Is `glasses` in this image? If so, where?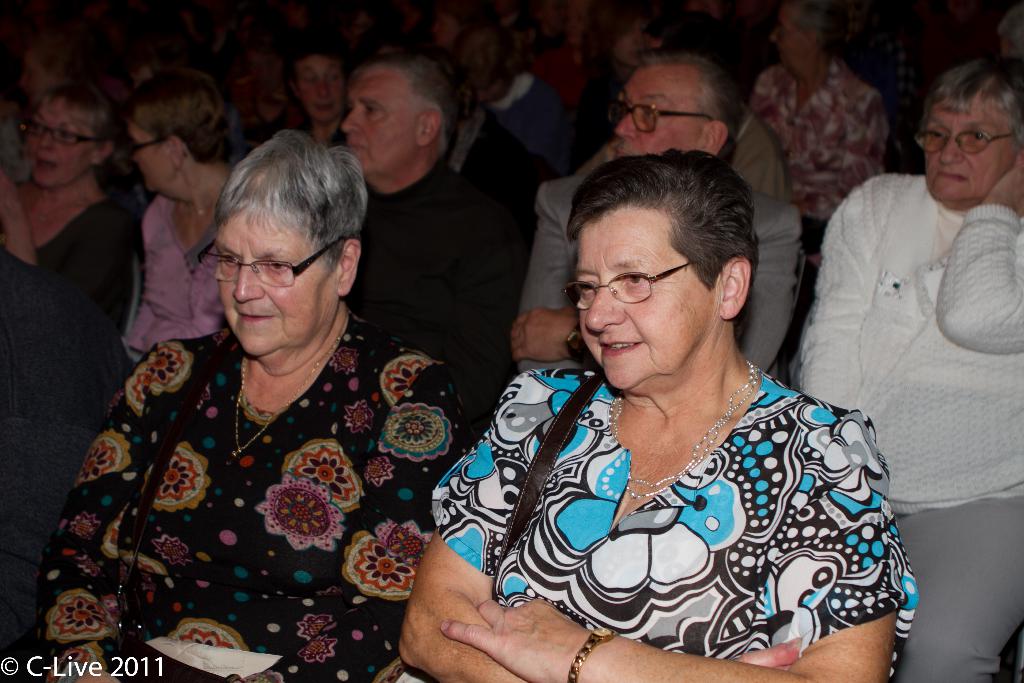
Yes, at 14, 115, 102, 149.
